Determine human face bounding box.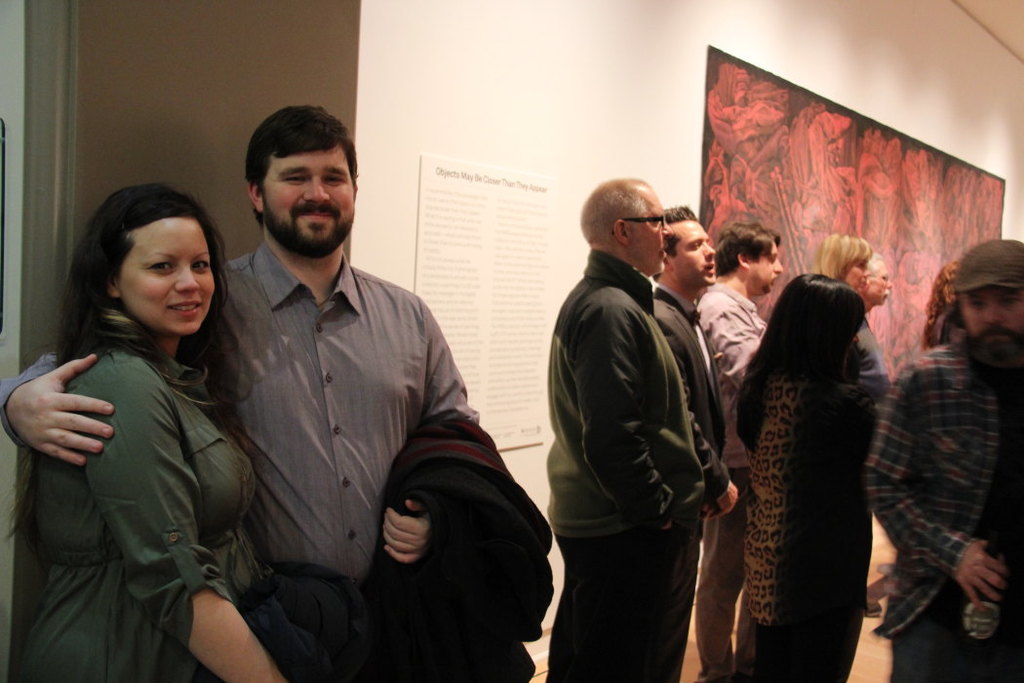
Determined: bbox(629, 187, 672, 279).
